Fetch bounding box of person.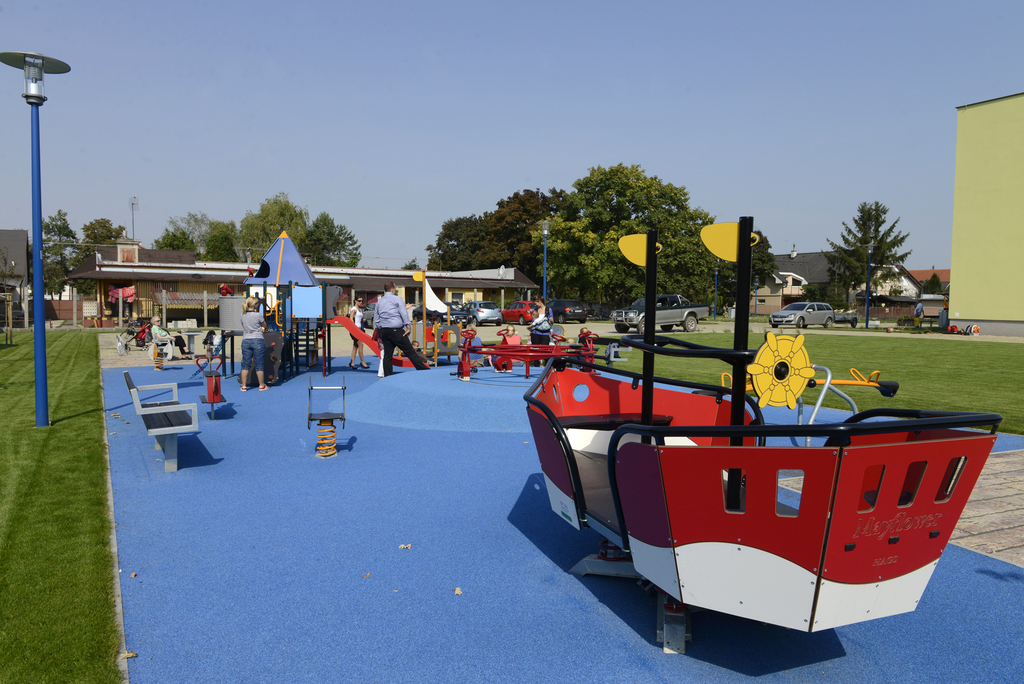
Bbox: [150, 317, 195, 363].
